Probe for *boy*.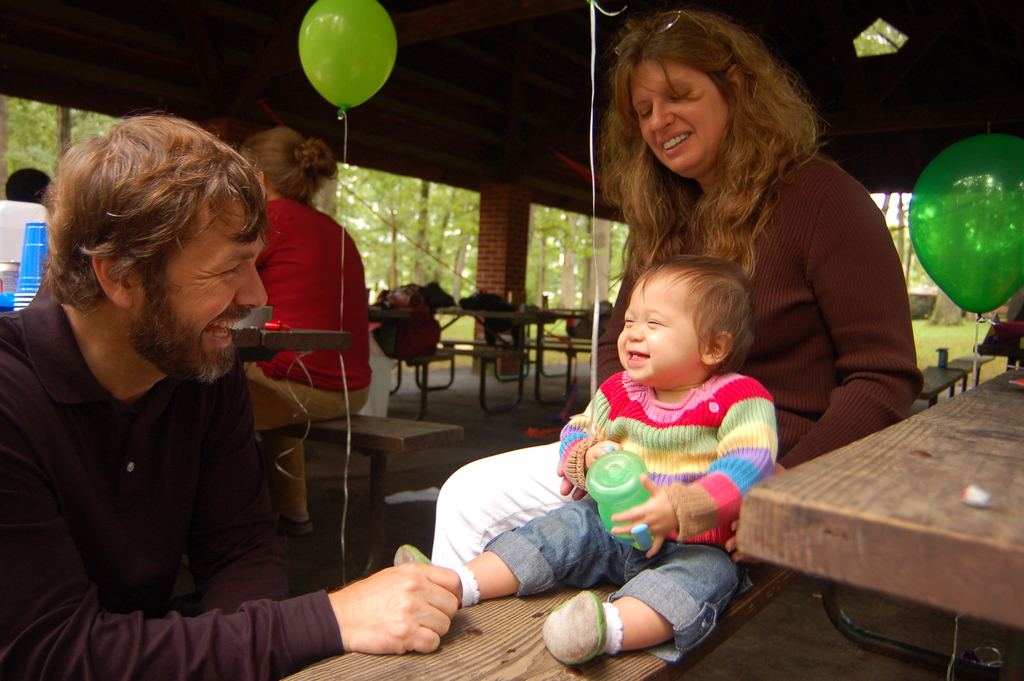
Probe result: 437 233 766 633.
